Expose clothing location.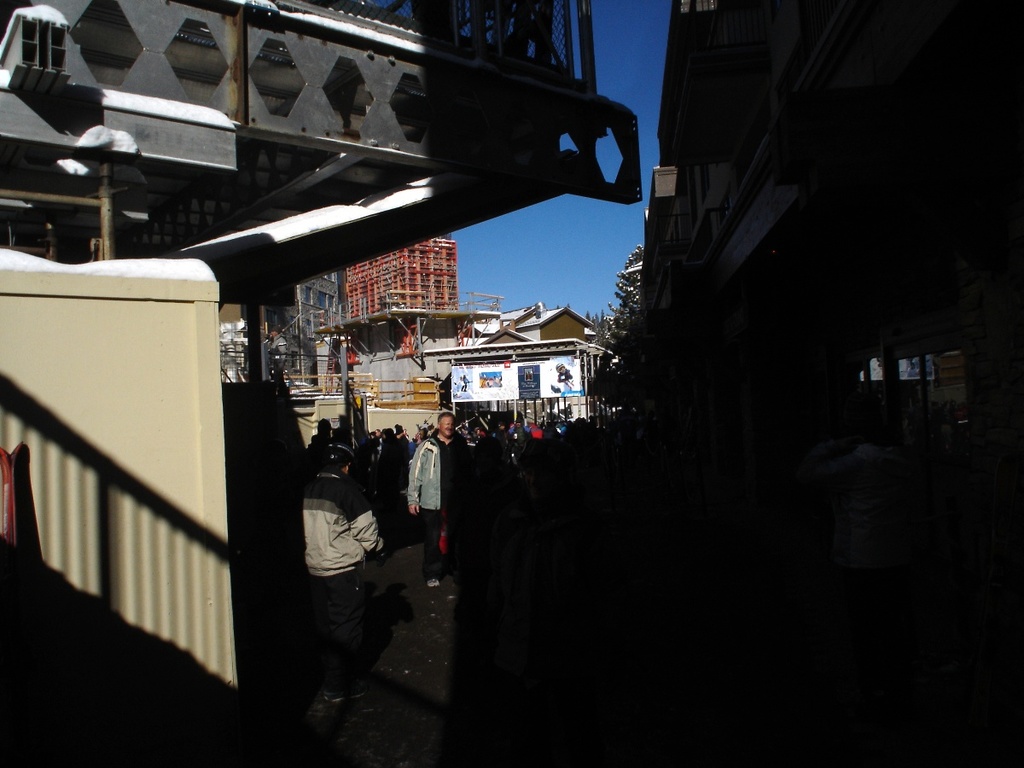
Exposed at <bbox>296, 468, 387, 695</bbox>.
